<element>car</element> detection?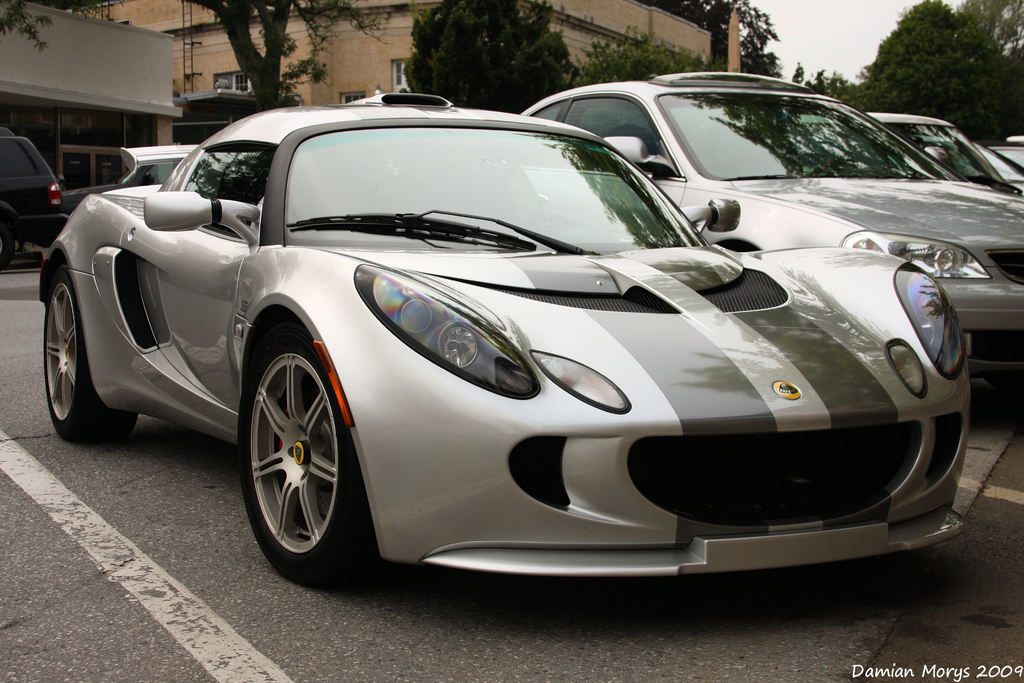
975:136:1023:188
